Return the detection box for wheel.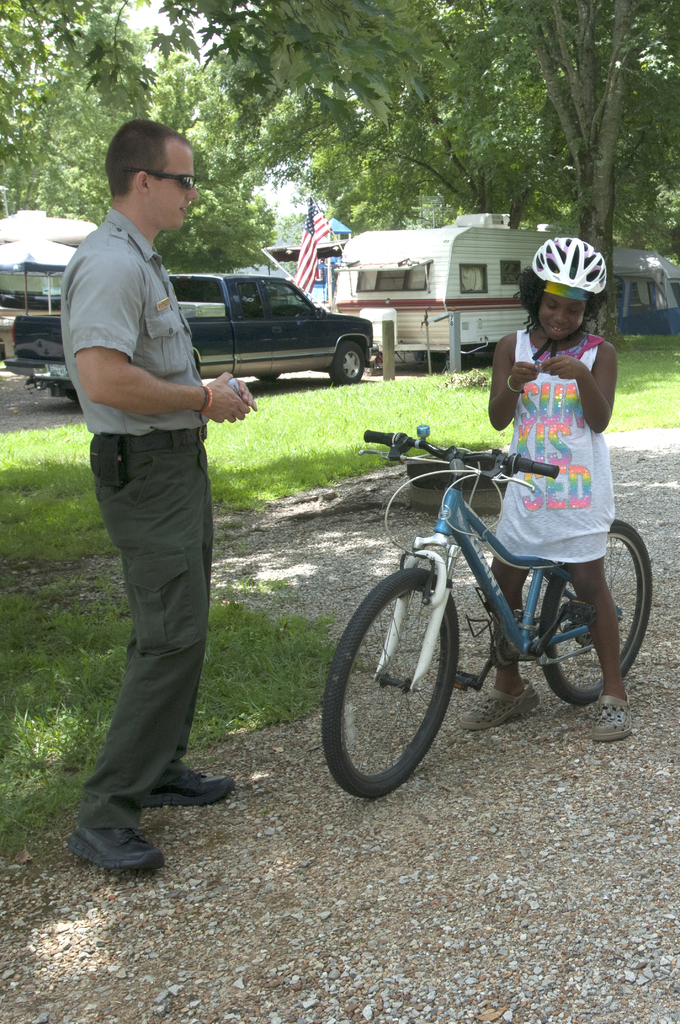
bbox(340, 559, 489, 794).
